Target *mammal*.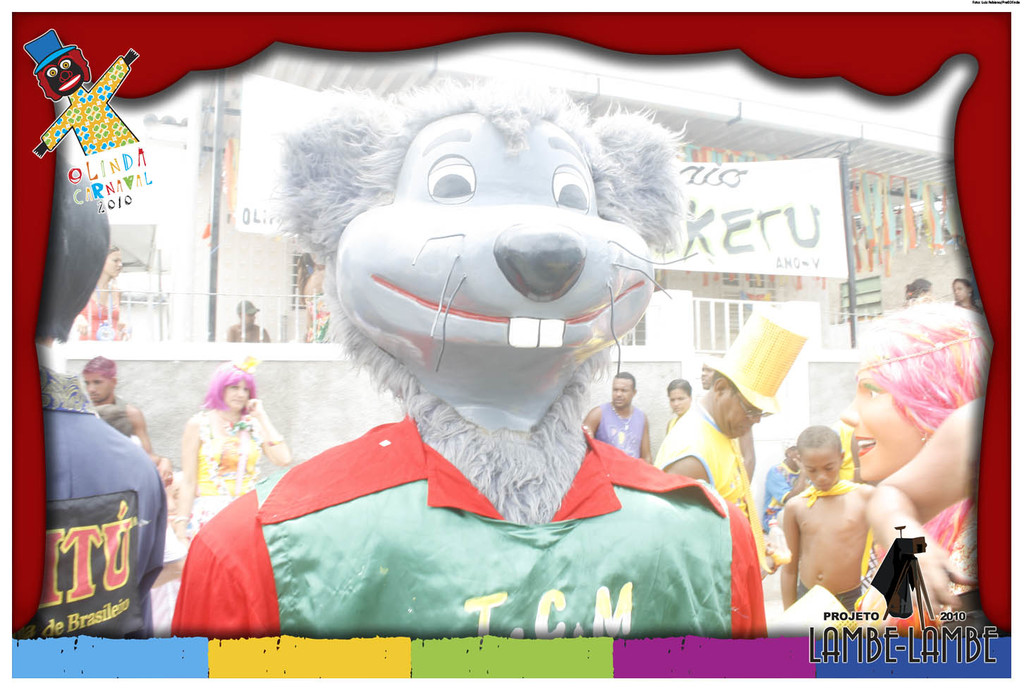
Target region: x1=225, y1=303, x2=272, y2=348.
